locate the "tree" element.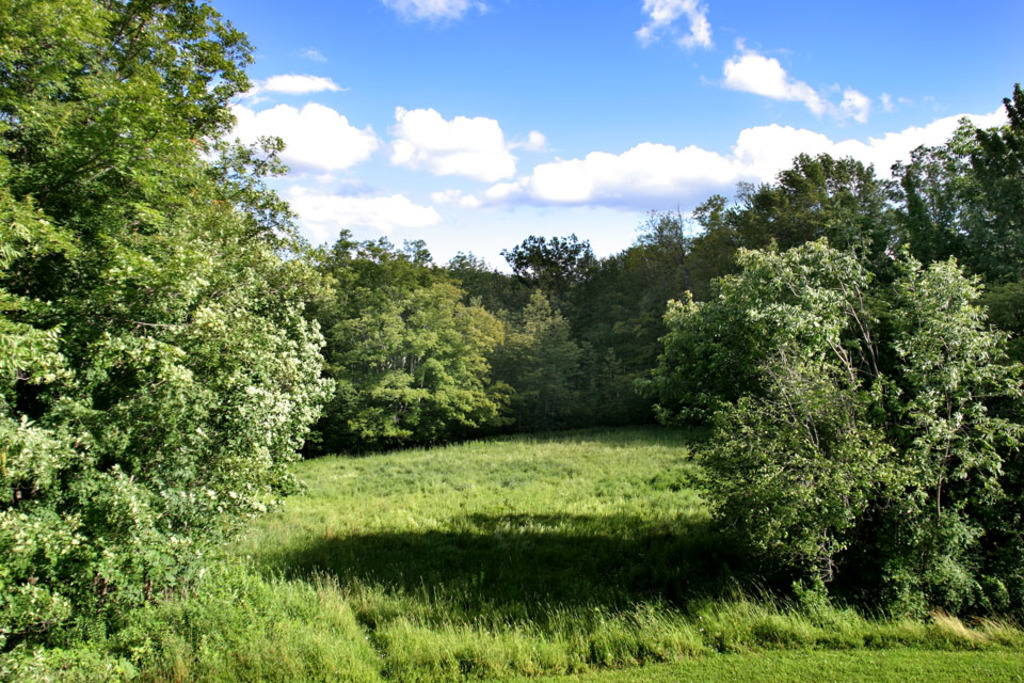
Element bbox: x1=503, y1=220, x2=606, y2=339.
